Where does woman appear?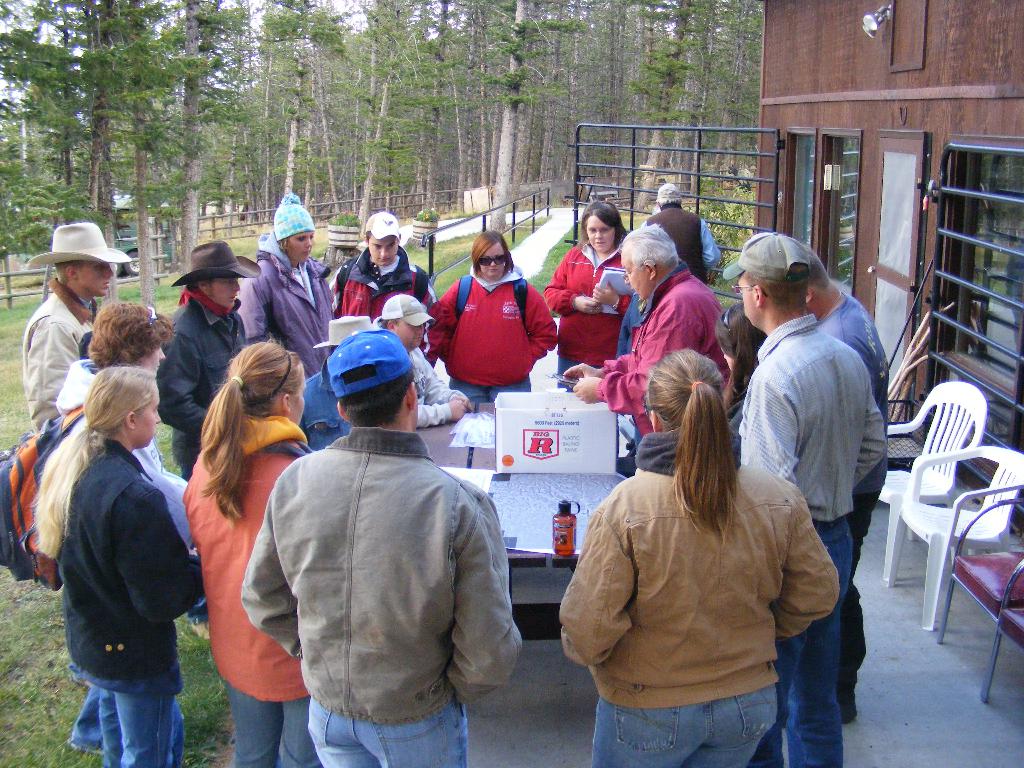
Appears at crop(179, 342, 320, 767).
